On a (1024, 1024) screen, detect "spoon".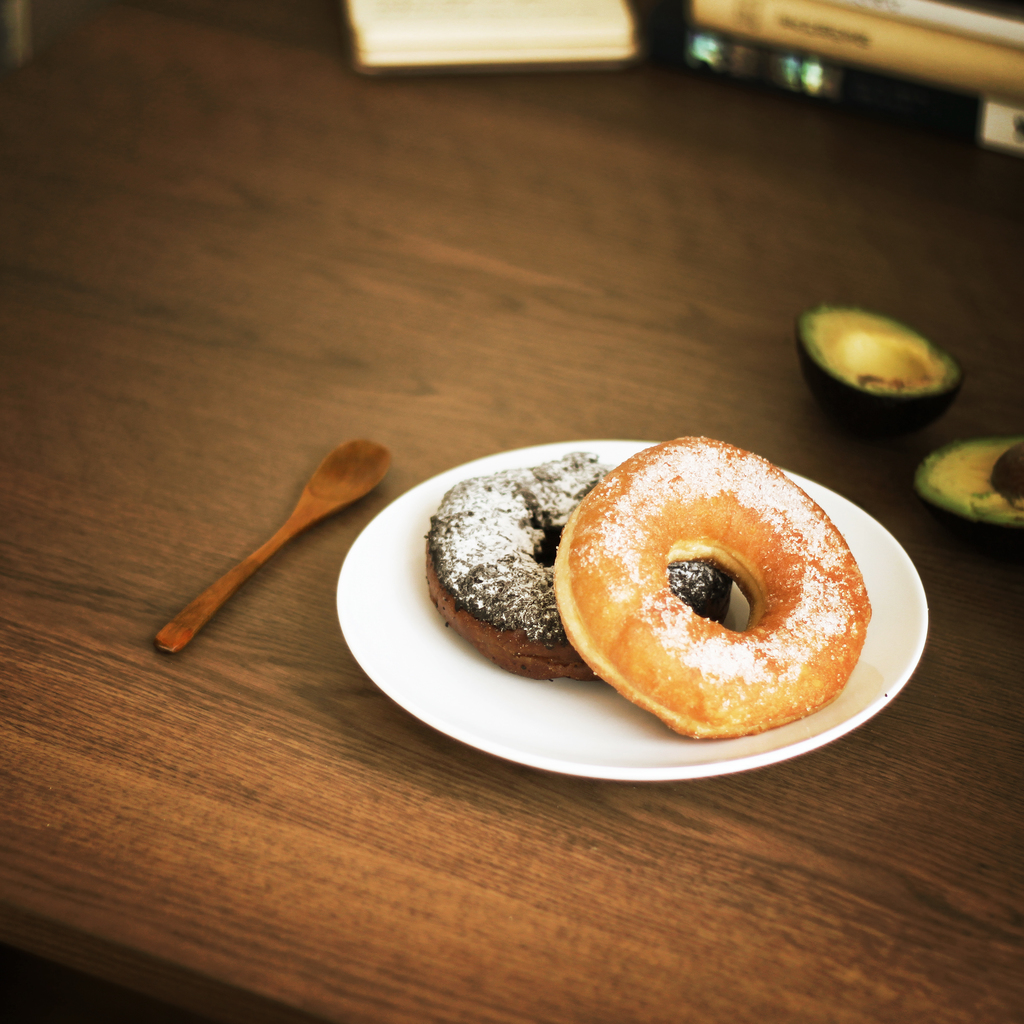
crop(156, 438, 389, 655).
